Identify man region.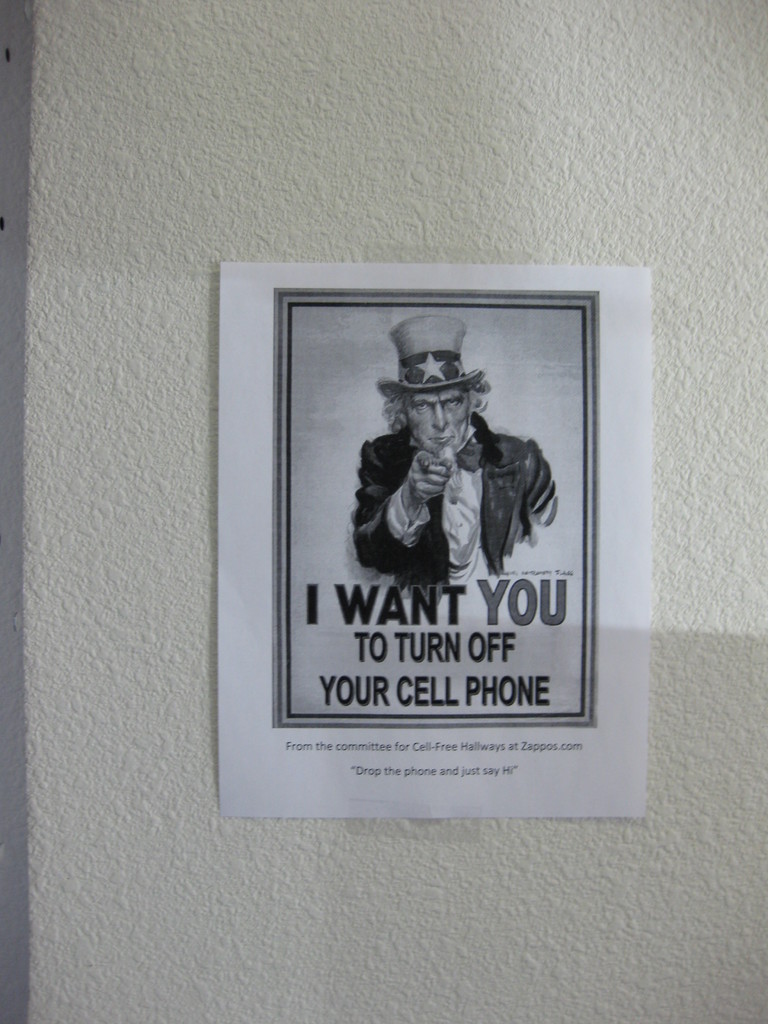
Region: 357,326,545,621.
